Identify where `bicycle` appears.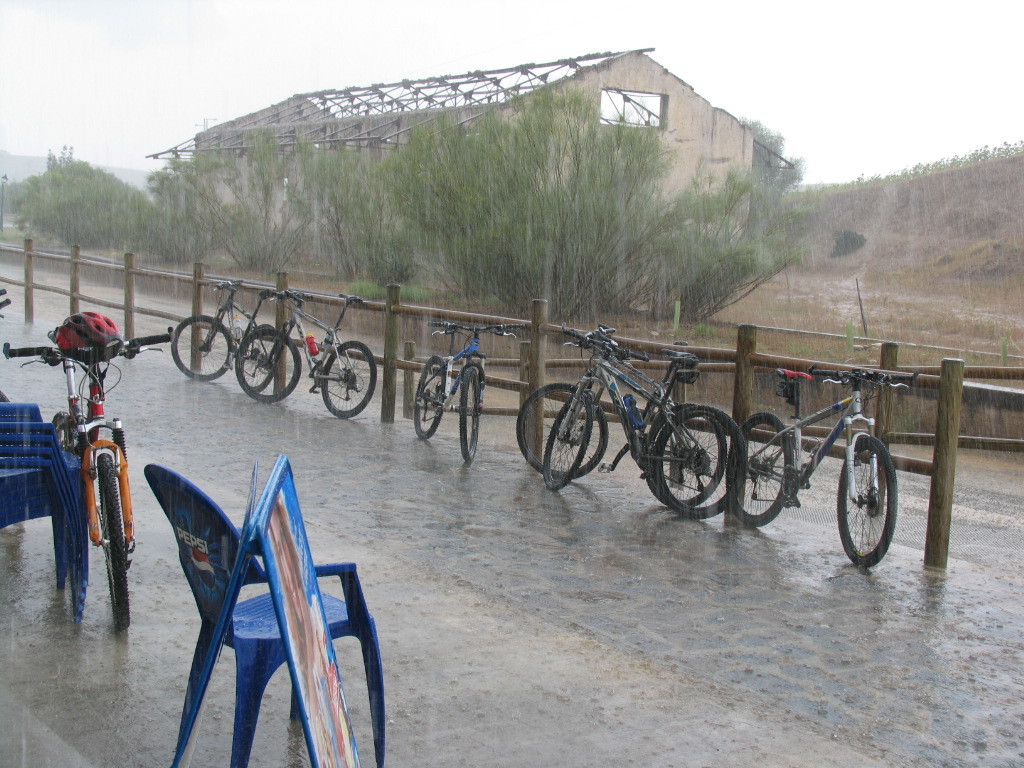
Appears at (513, 323, 728, 524).
